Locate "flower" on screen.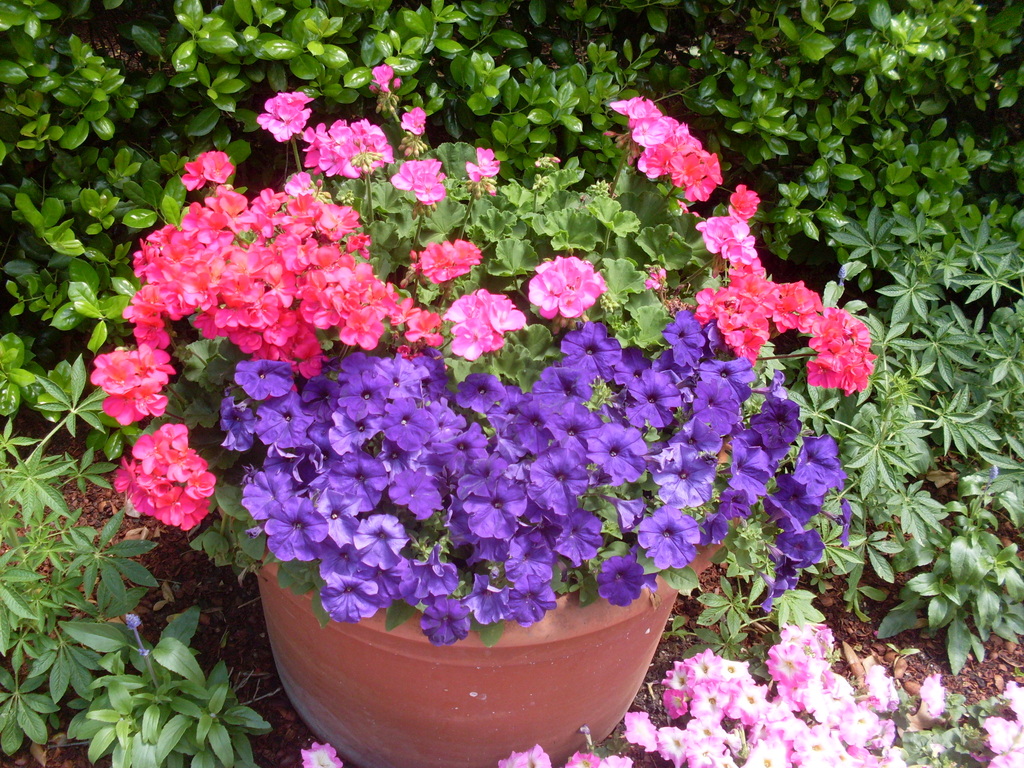
On screen at [x1=765, y1=429, x2=852, y2=616].
